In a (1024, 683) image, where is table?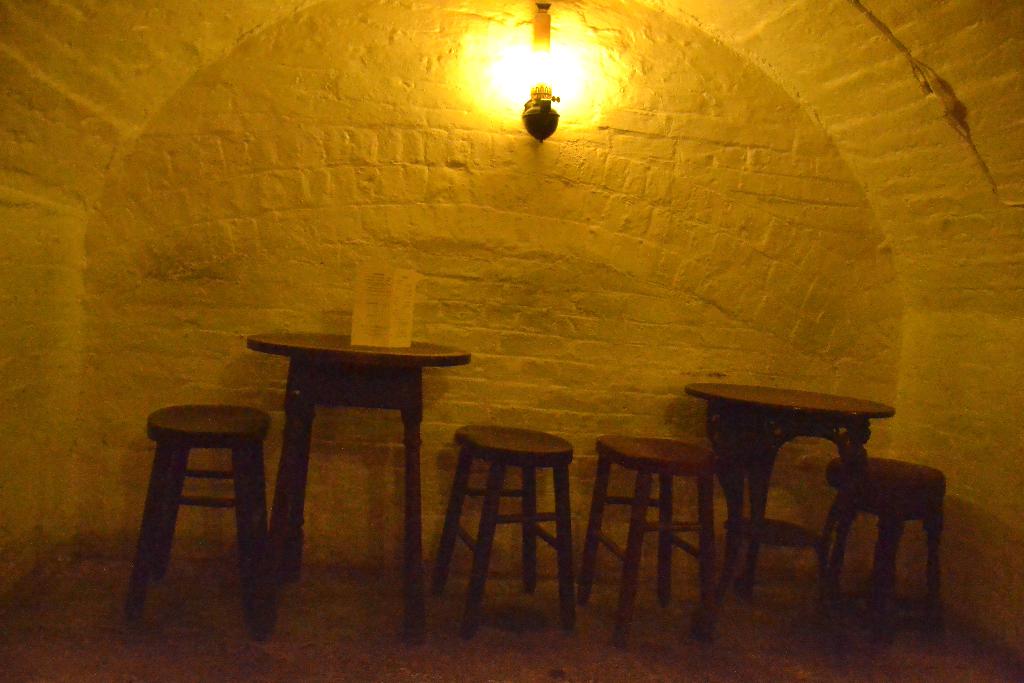
detection(135, 399, 276, 650).
